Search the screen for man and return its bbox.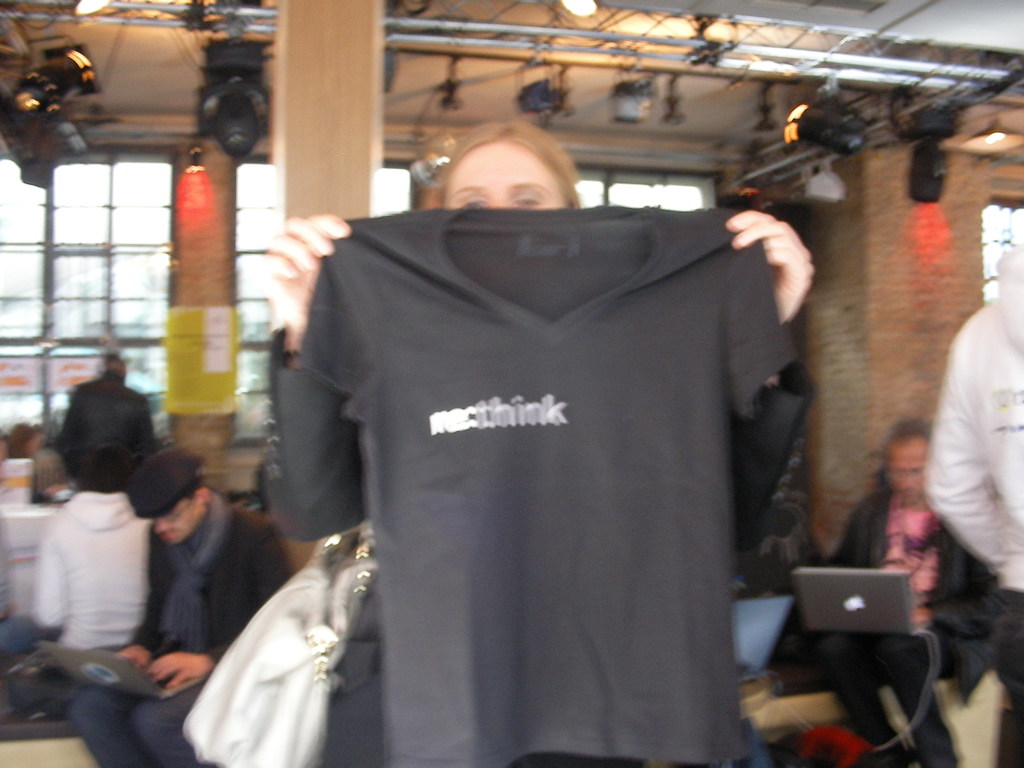
Found: (55,347,163,492).
